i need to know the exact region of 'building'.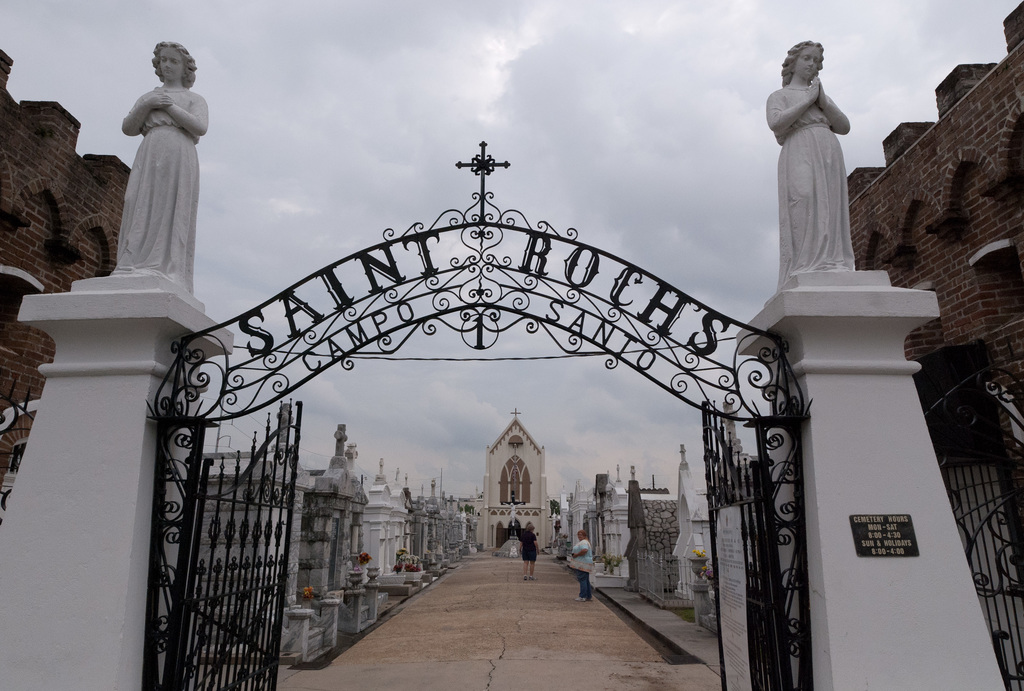
Region: bbox(0, 45, 136, 534).
